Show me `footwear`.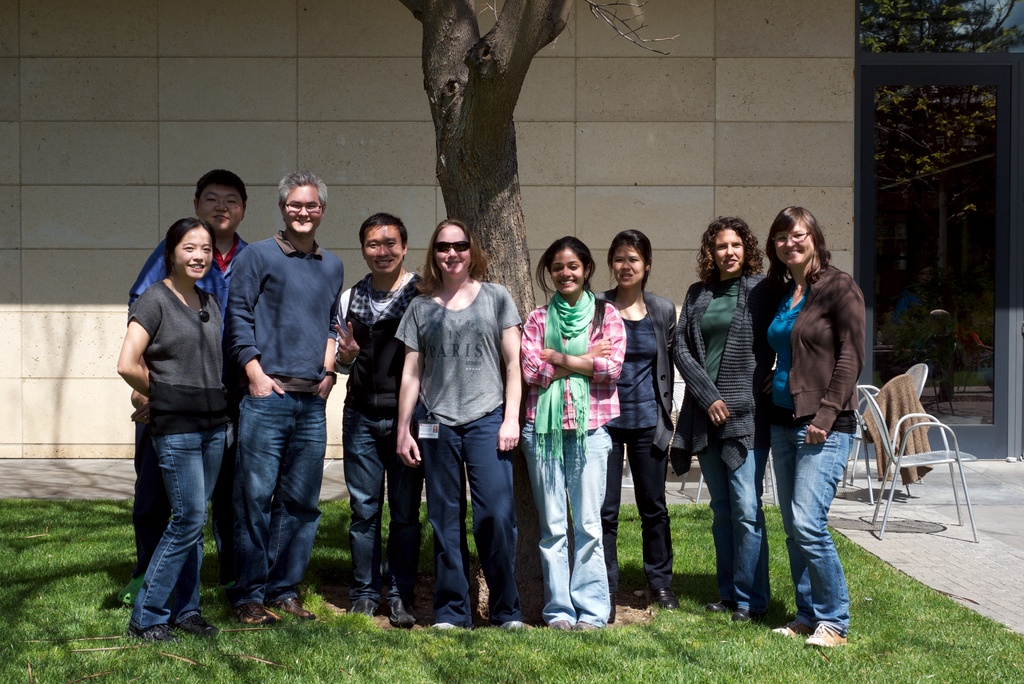
`footwear` is here: select_region(545, 614, 569, 635).
